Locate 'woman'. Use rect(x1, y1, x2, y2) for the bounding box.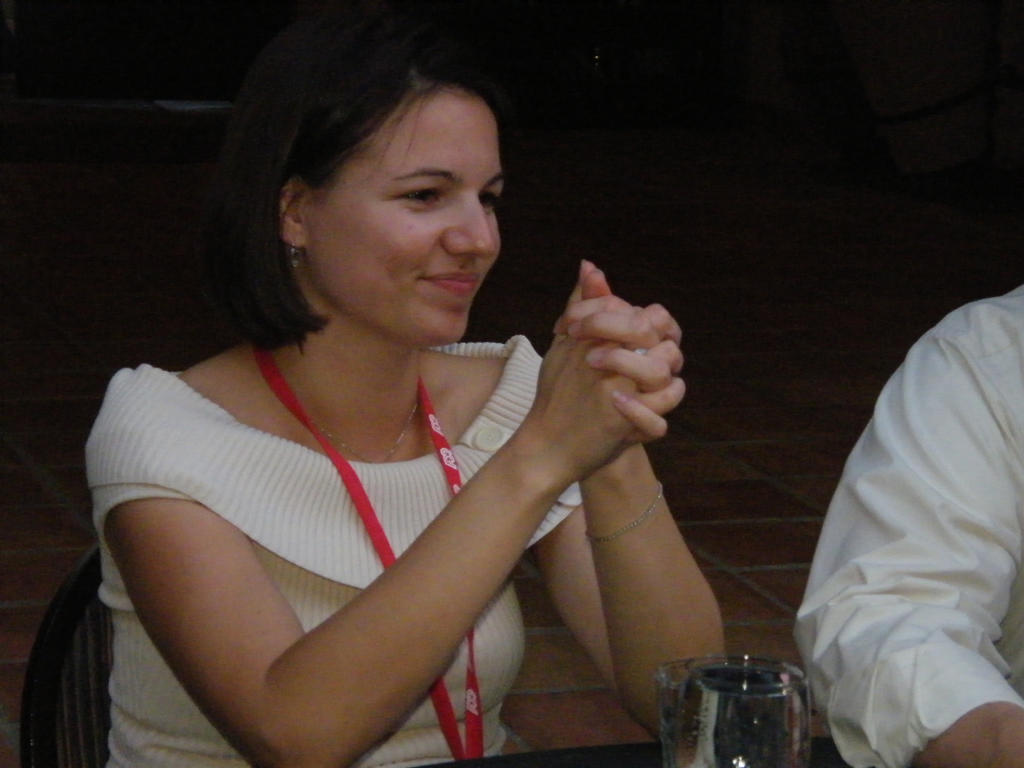
rect(51, 36, 766, 767).
